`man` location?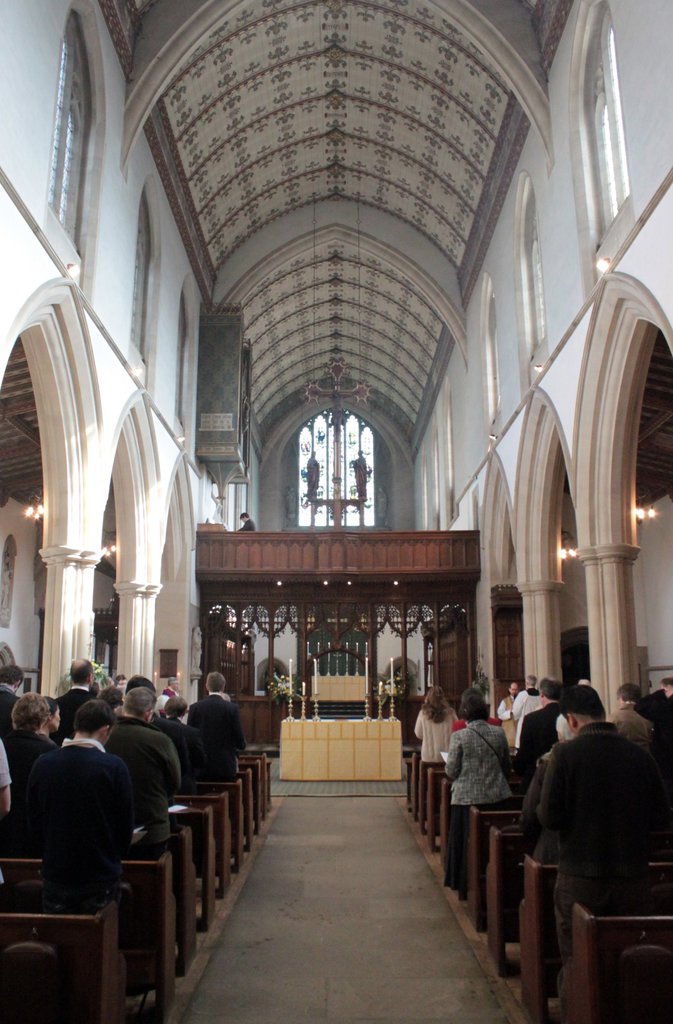
crop(4, 701, 133, 891)
